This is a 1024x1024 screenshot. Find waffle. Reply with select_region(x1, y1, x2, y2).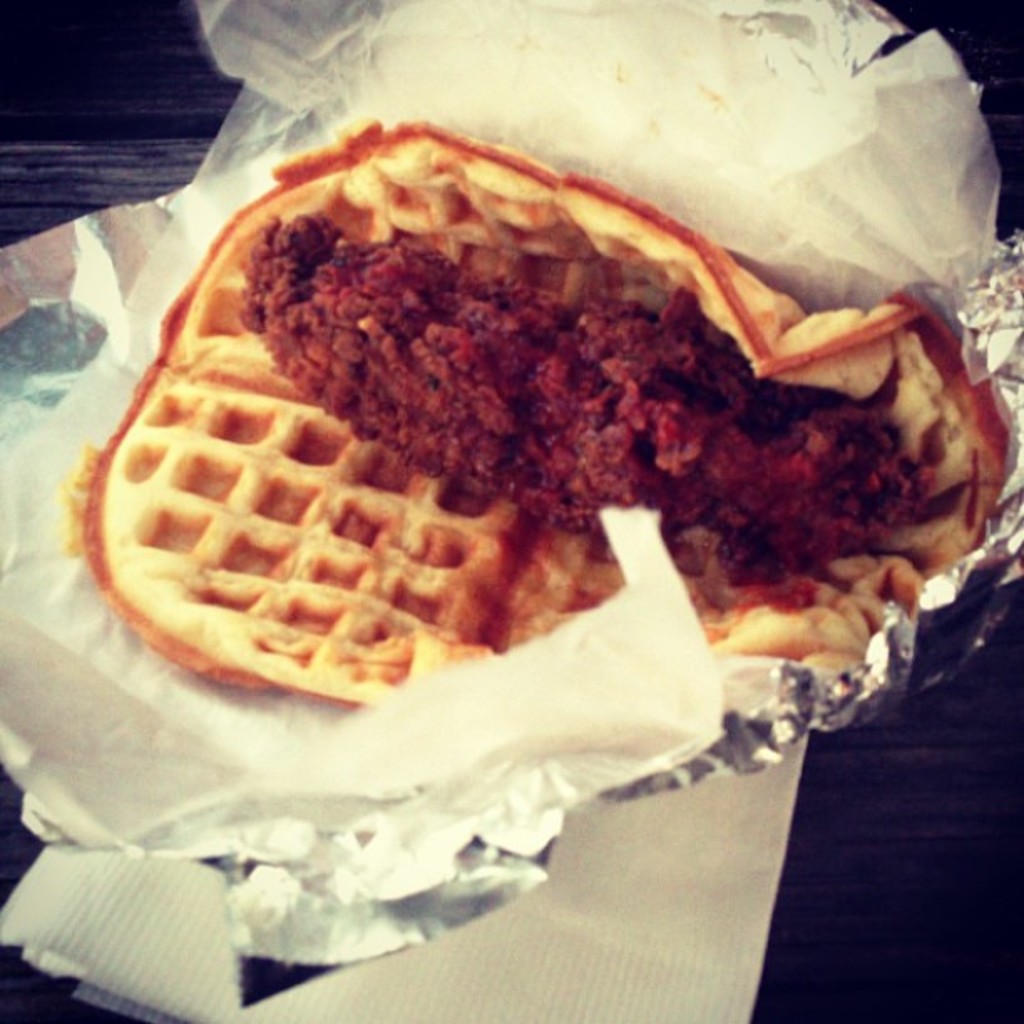
select_region(62, 115, 1011, 701).
